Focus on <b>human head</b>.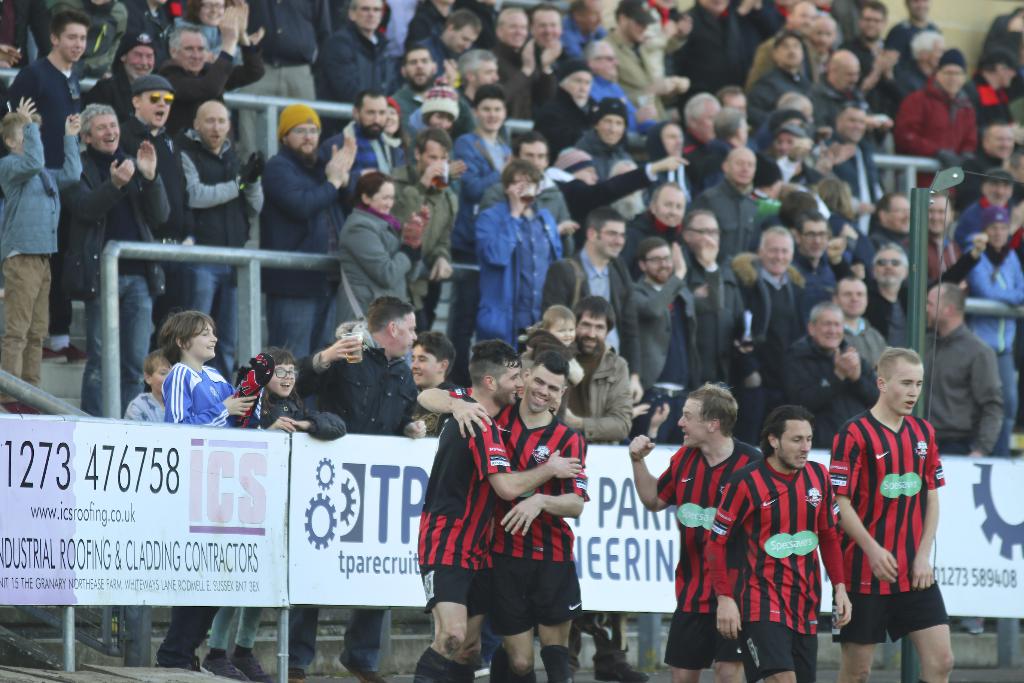
Focused at (474, 90, 509, 135).
